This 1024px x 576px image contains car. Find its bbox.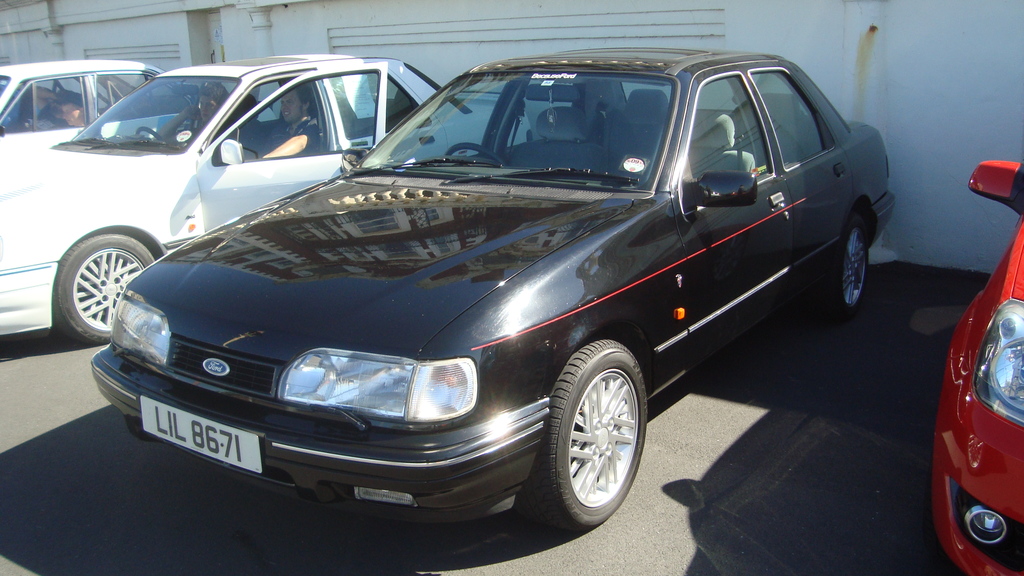
bbox=[0, 58, 532, 346].
